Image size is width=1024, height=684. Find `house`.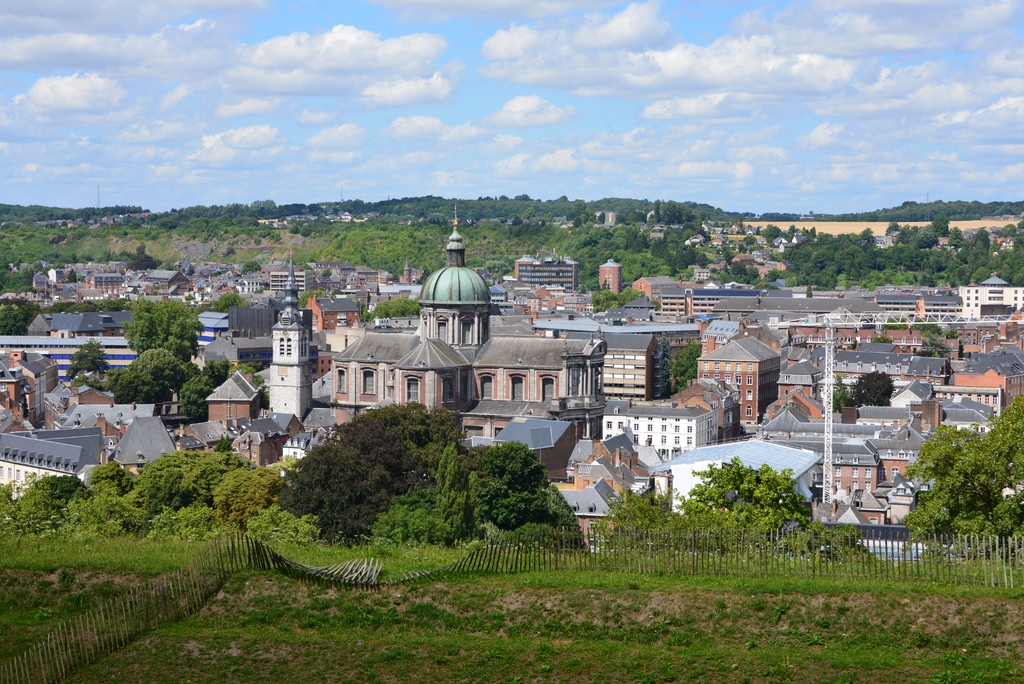
(x1=604, y1=397, x2=719, y2=467).
